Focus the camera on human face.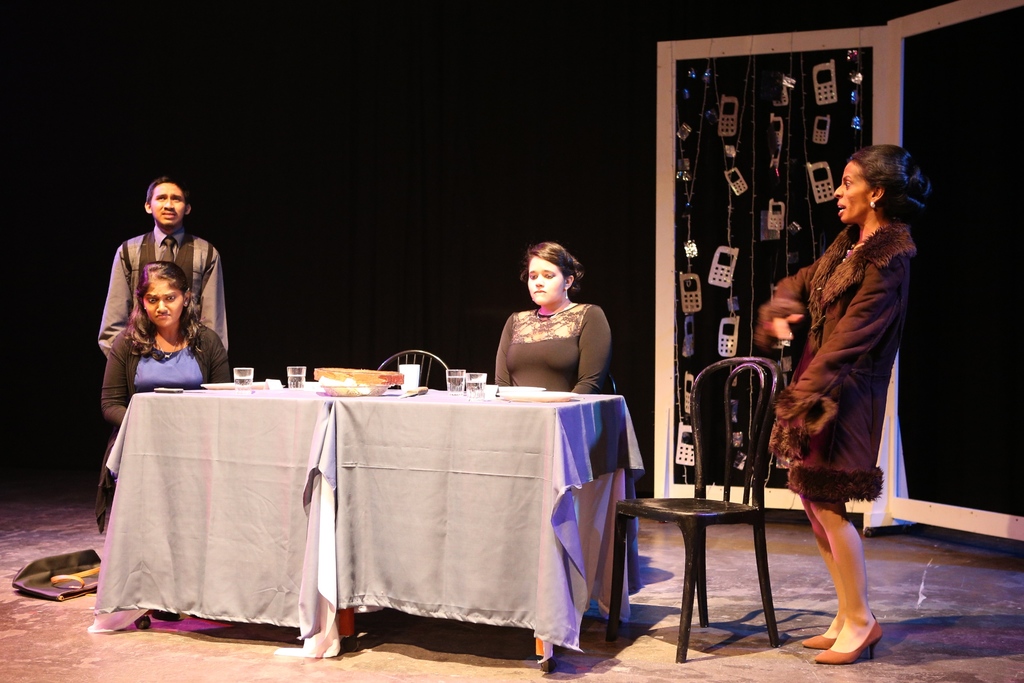
Focus region: [x1=145, y1=278, x2=184, y2=331].
